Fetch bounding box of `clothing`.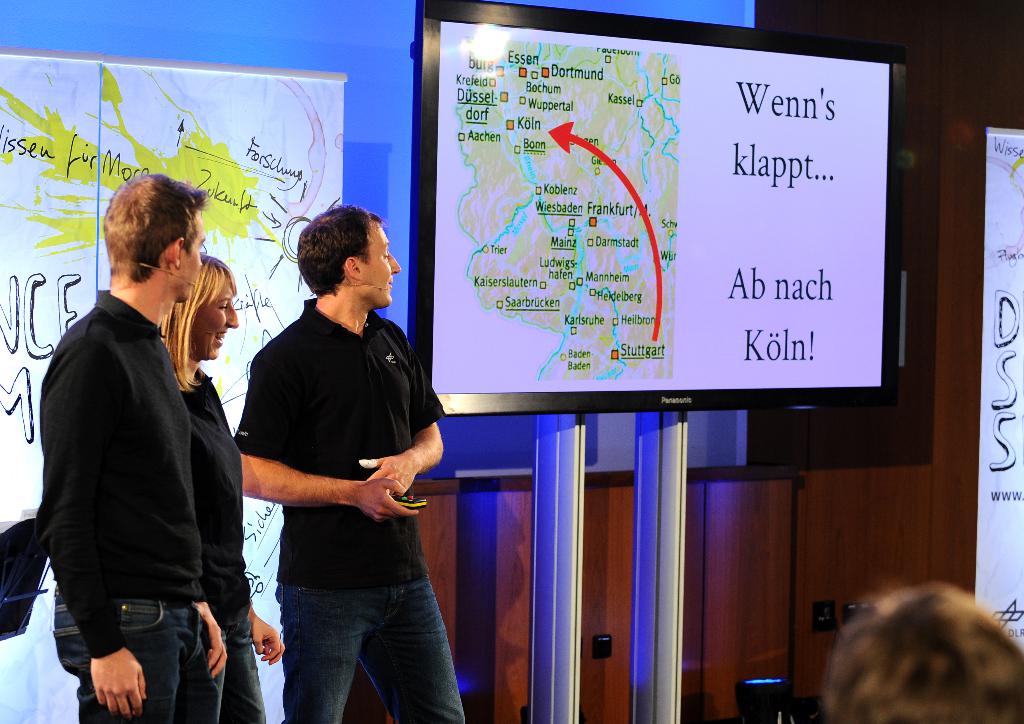
Bbox: 227,239,436,691.
